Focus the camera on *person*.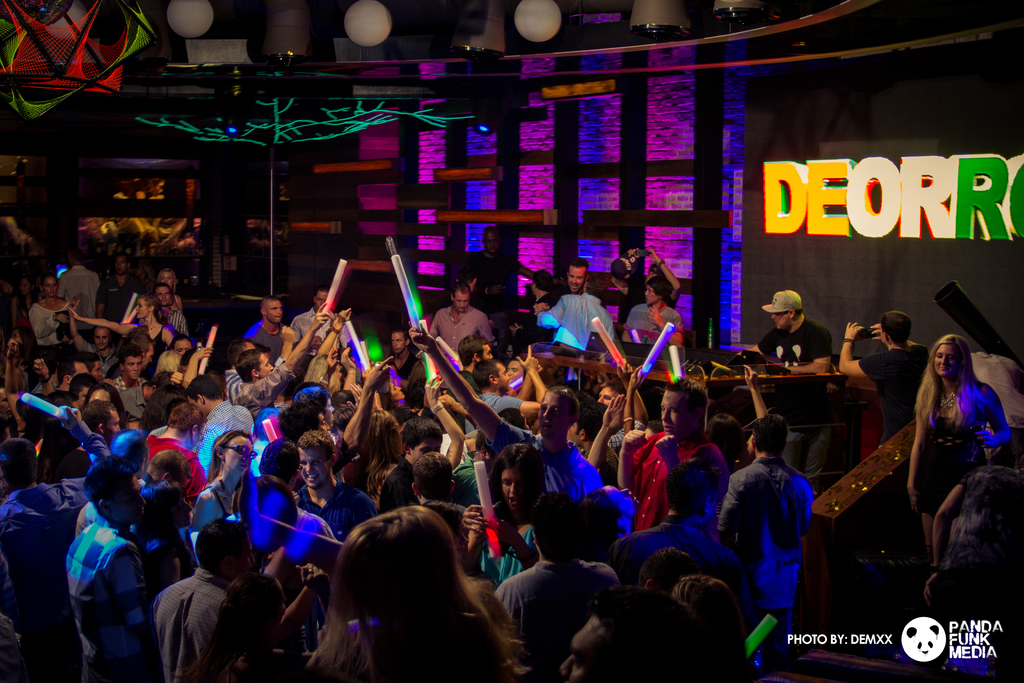
Focus region: pyautogui.locateOnScreen(90, 318, 116, 378).
